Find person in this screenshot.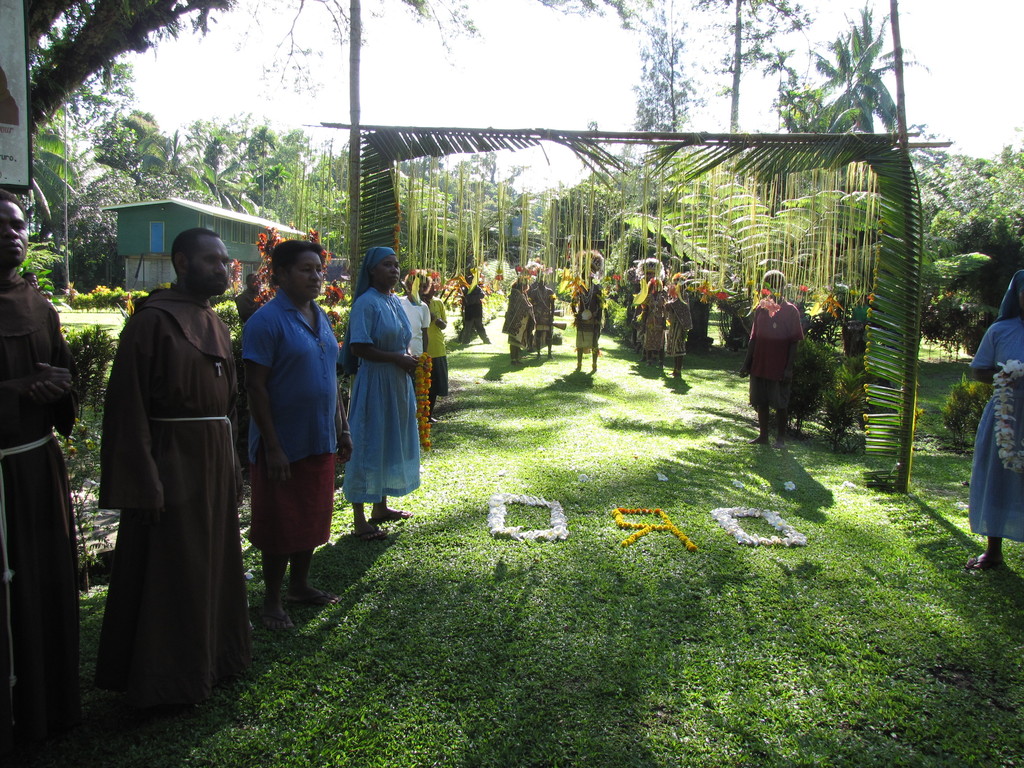
The bounding box for person is select_region(95, 226, 250, 722).
